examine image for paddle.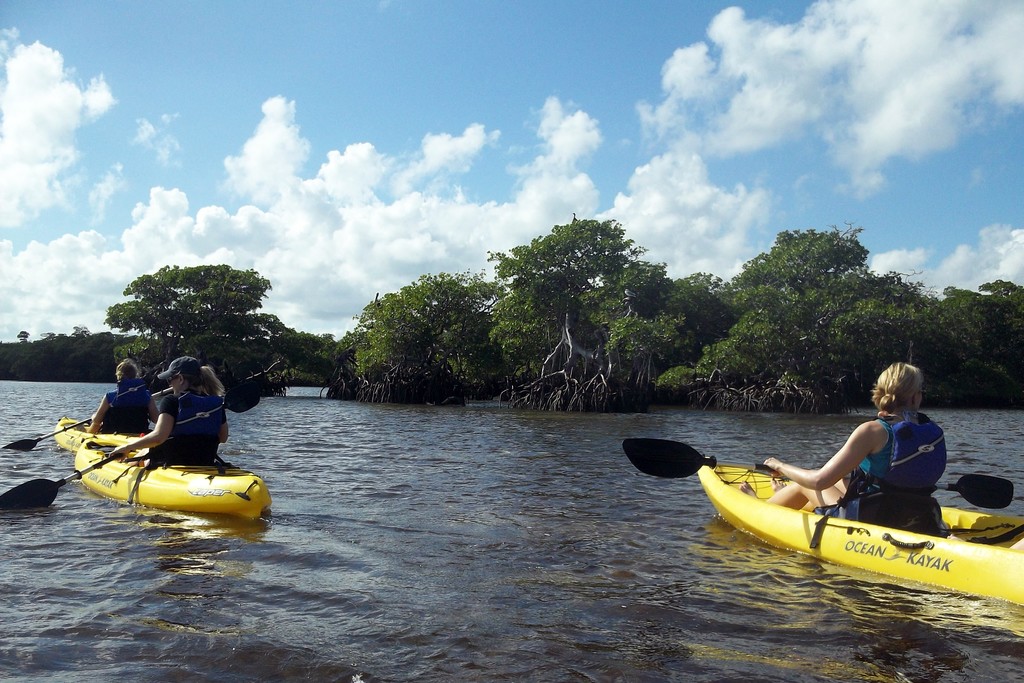
Examination result: region(0, 382, 258, 511).
